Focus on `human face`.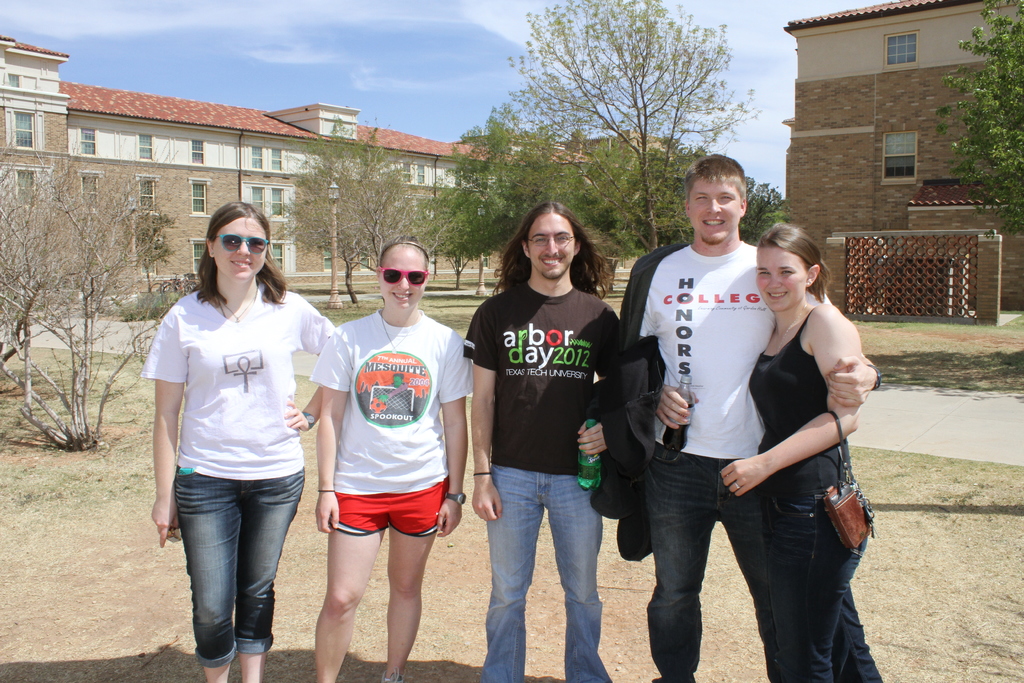
Focused at 530,216,575,281.
